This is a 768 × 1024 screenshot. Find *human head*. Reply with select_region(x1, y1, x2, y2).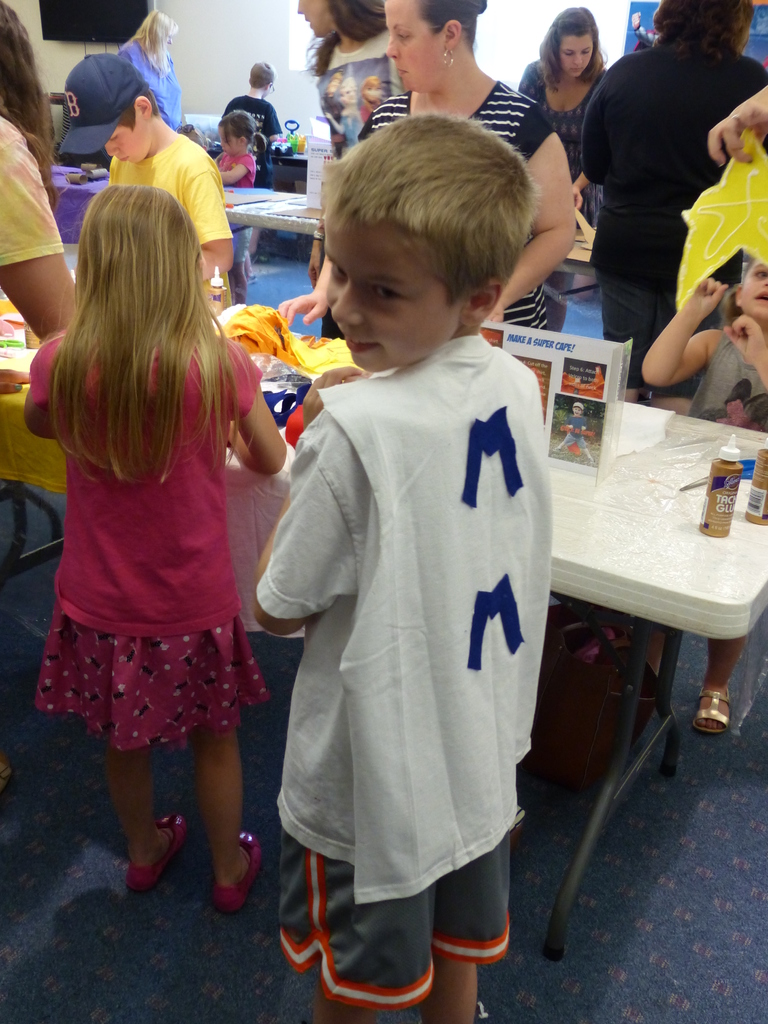
select_region(219, 108, 261, 156).
